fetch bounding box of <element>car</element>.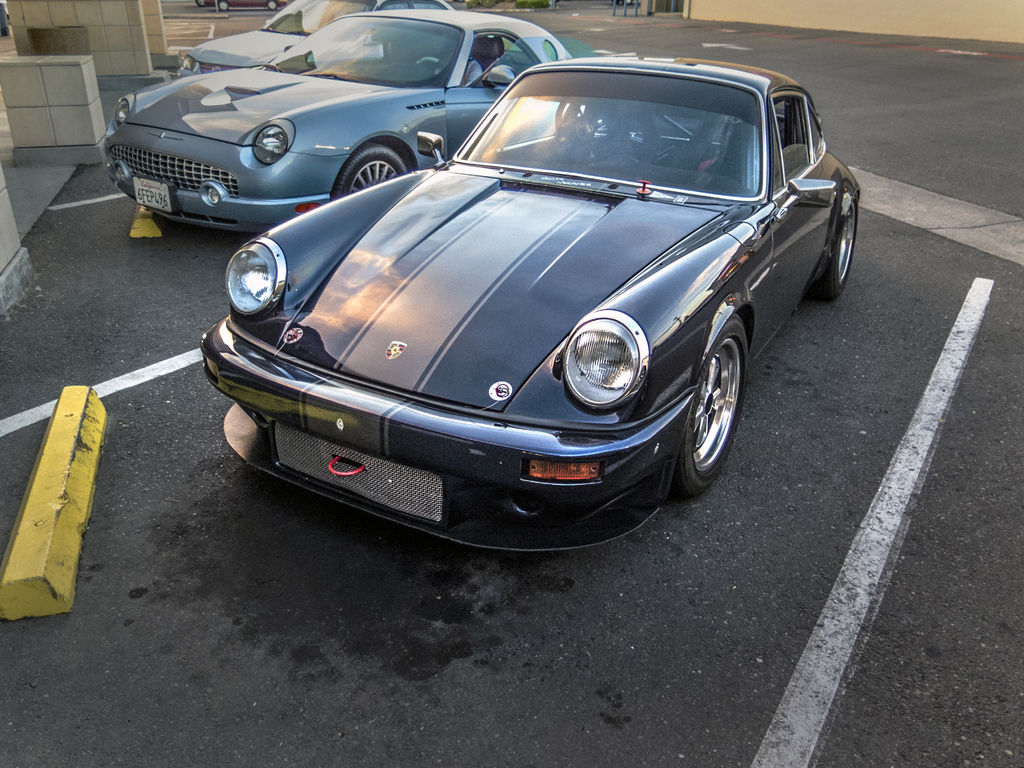
Bbox: {"x1": 196, "y1": 48, "x2": 885, "y2": 559}.
